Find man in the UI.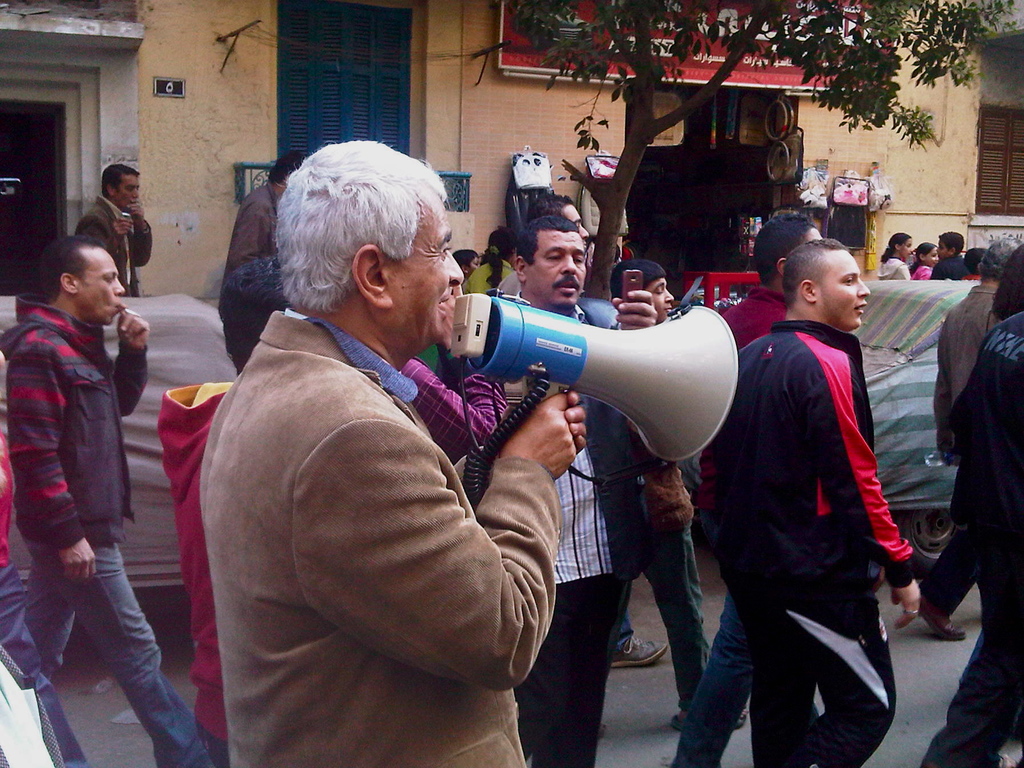
UI element at box=[465, 221, 650, 766].
